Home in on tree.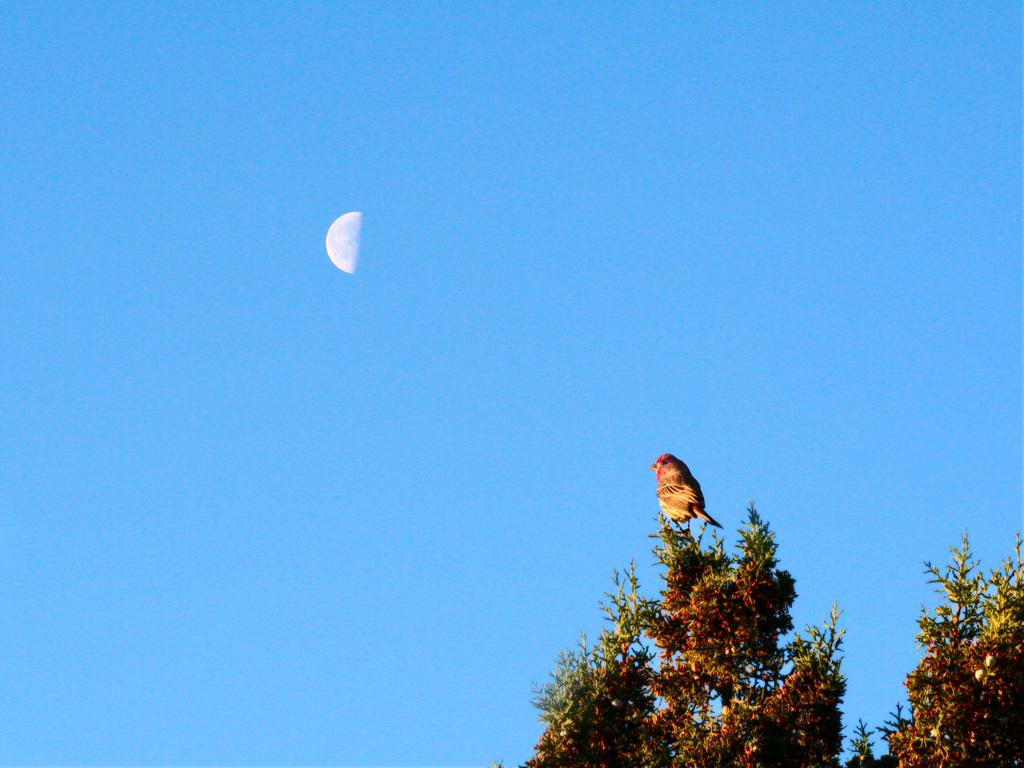
Homed in at box(539, 514, 846, 764).
